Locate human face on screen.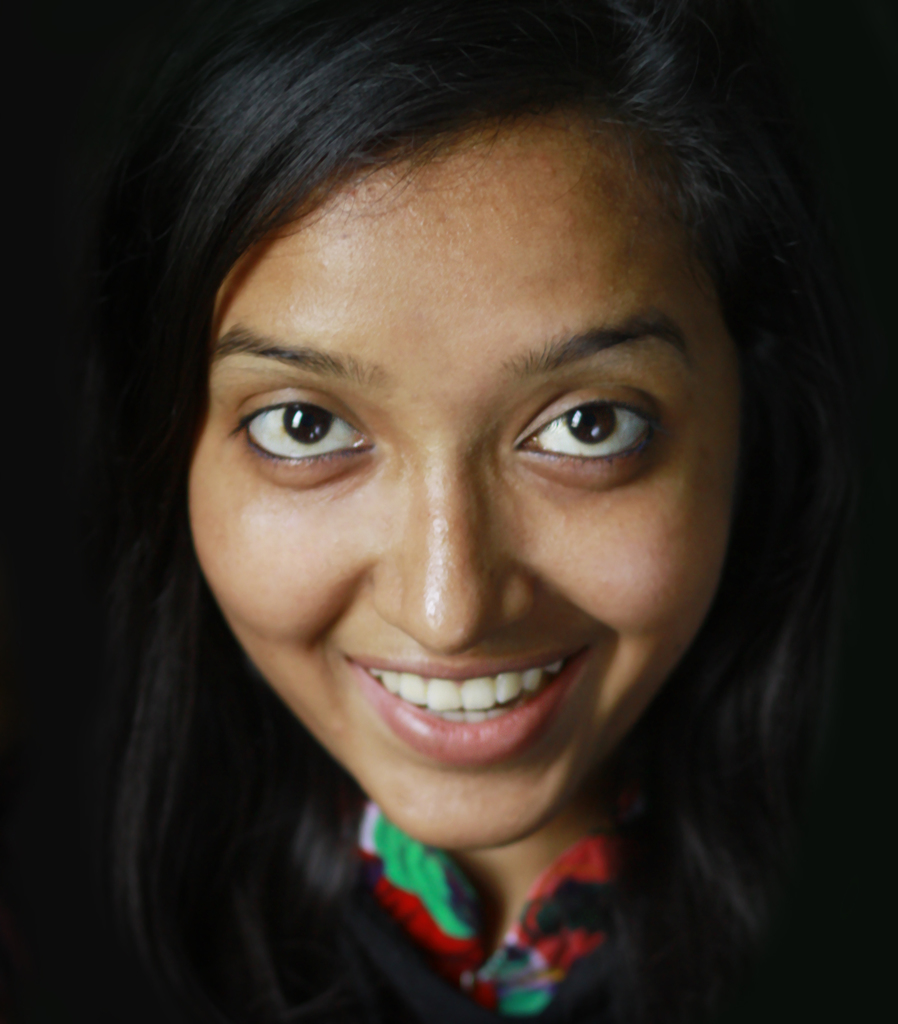
On screen at (160,132,727,860).
